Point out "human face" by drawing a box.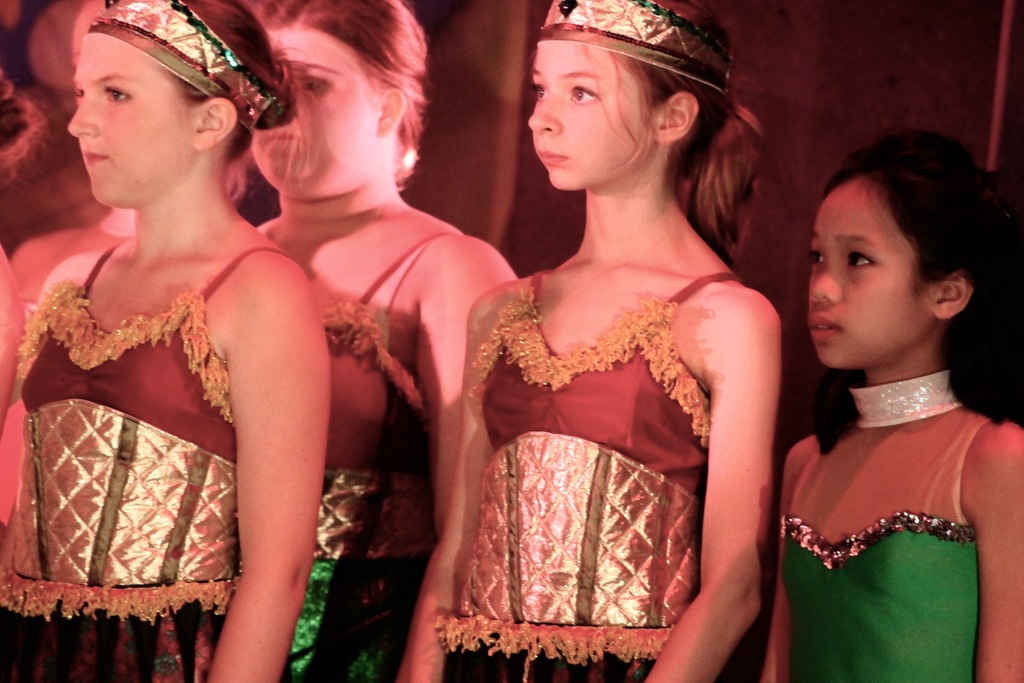
(527,20,655,195).
